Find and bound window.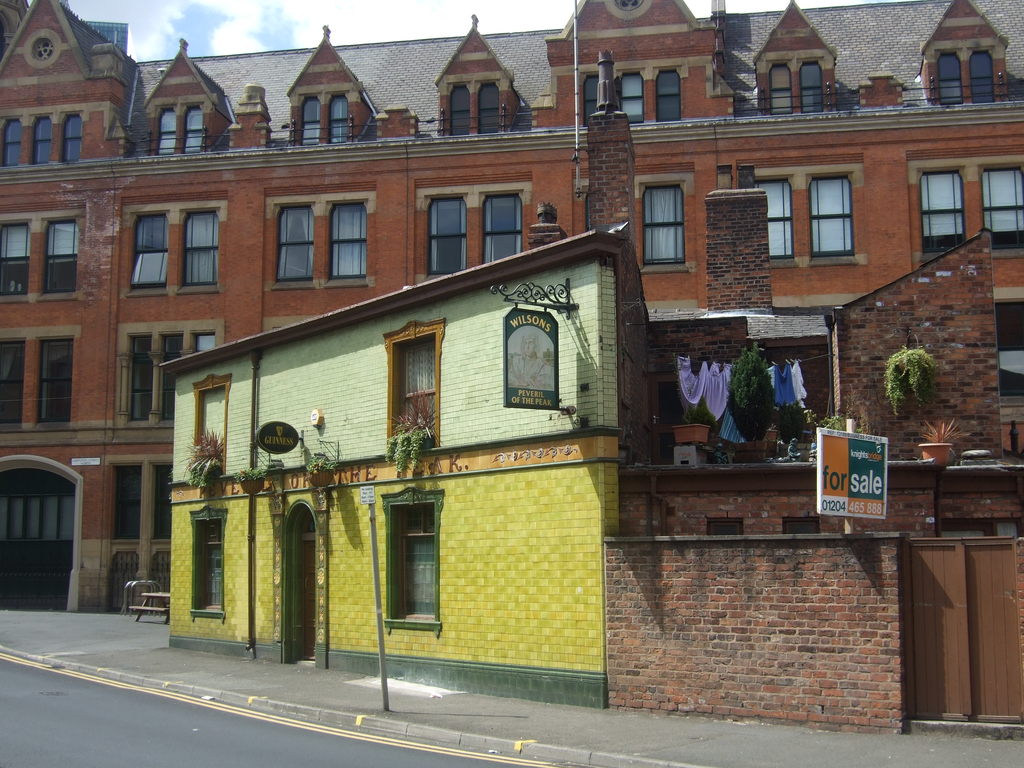
Bound: select_region(910, 147, 973, 264).
